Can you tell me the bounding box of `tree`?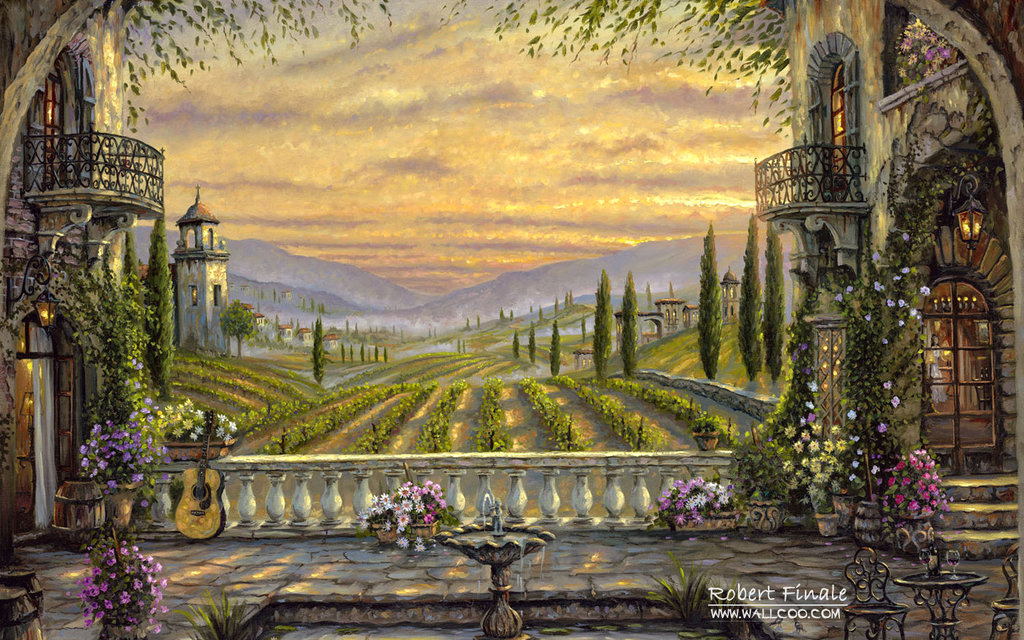
118,228,134,276.
